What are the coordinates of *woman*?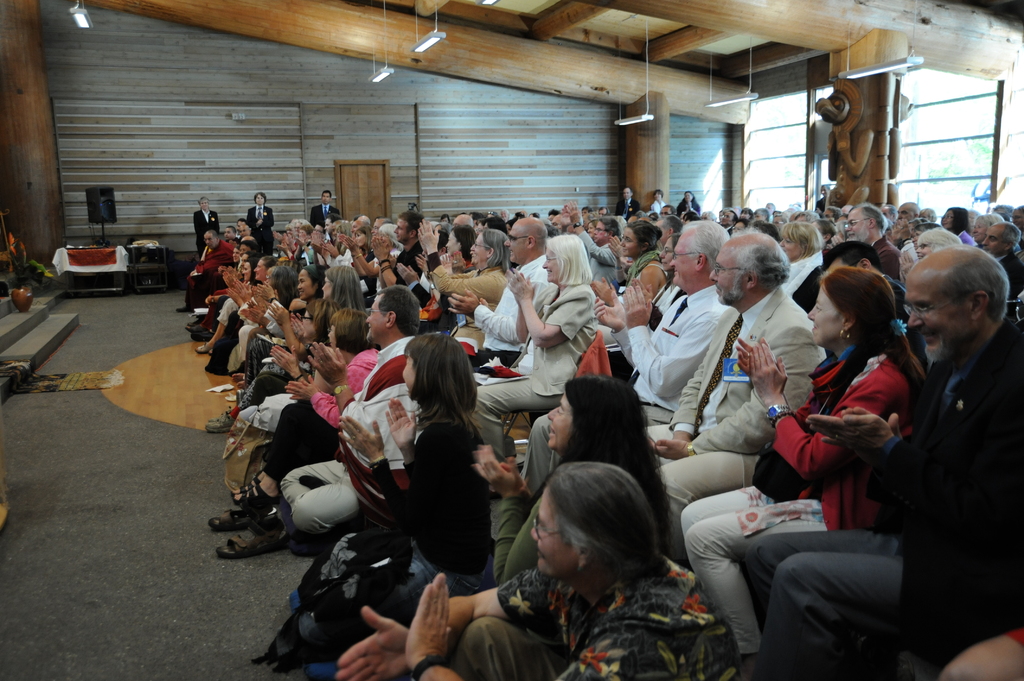
(195, 257, 259, 351).
